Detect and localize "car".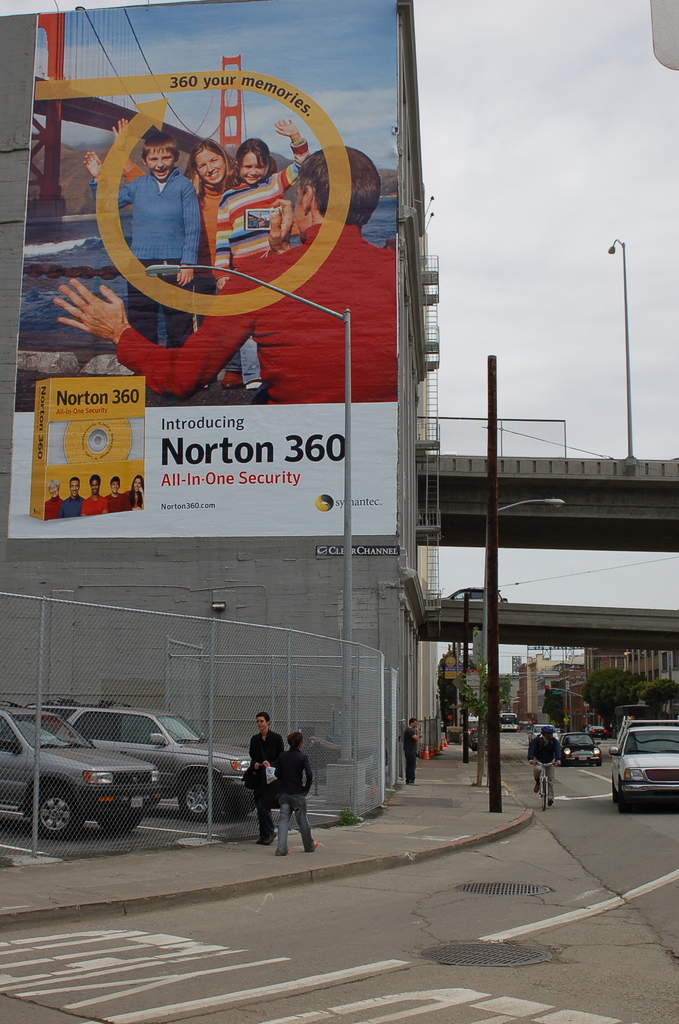
Localized at Rect(608, 718, 678, 821).
